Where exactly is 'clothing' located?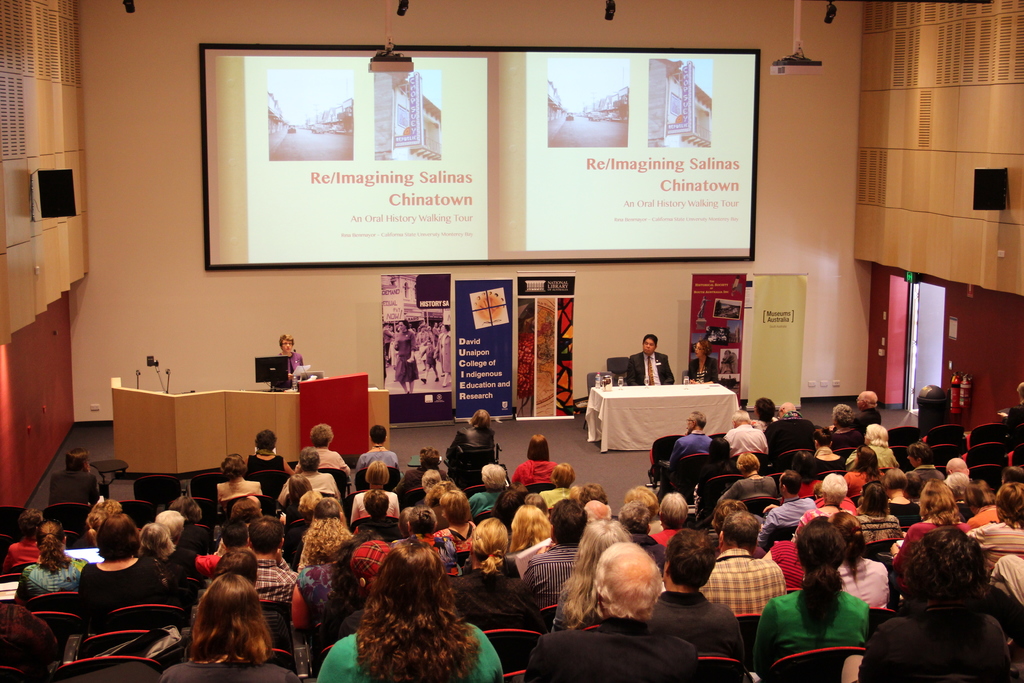
Its bounding box is select_region(319, 620, 500, 682).
